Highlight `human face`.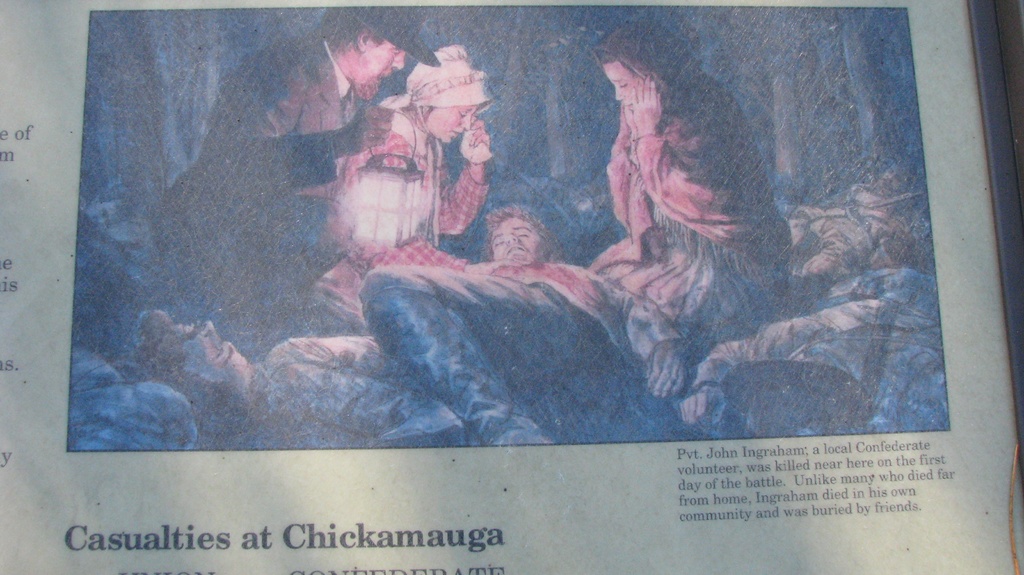
Highlighted region: x1=425, y1=108, x2=474, y2=143.
